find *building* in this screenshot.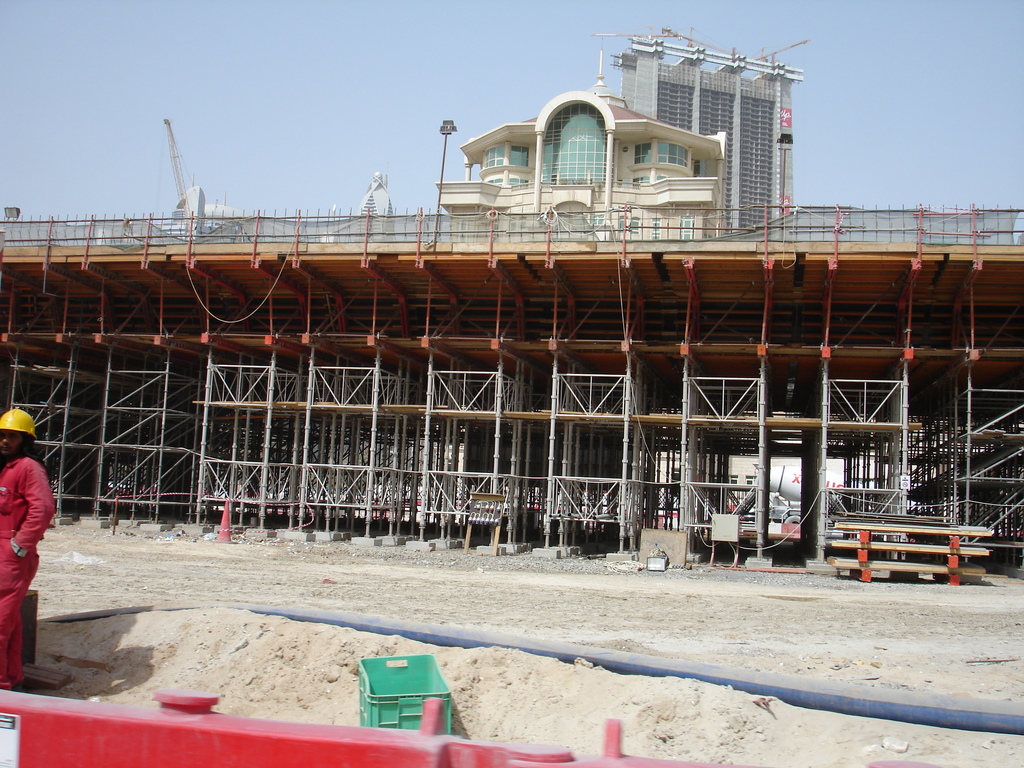
The bounding box for *building* is select_region(0, 49, 1023, 588).
